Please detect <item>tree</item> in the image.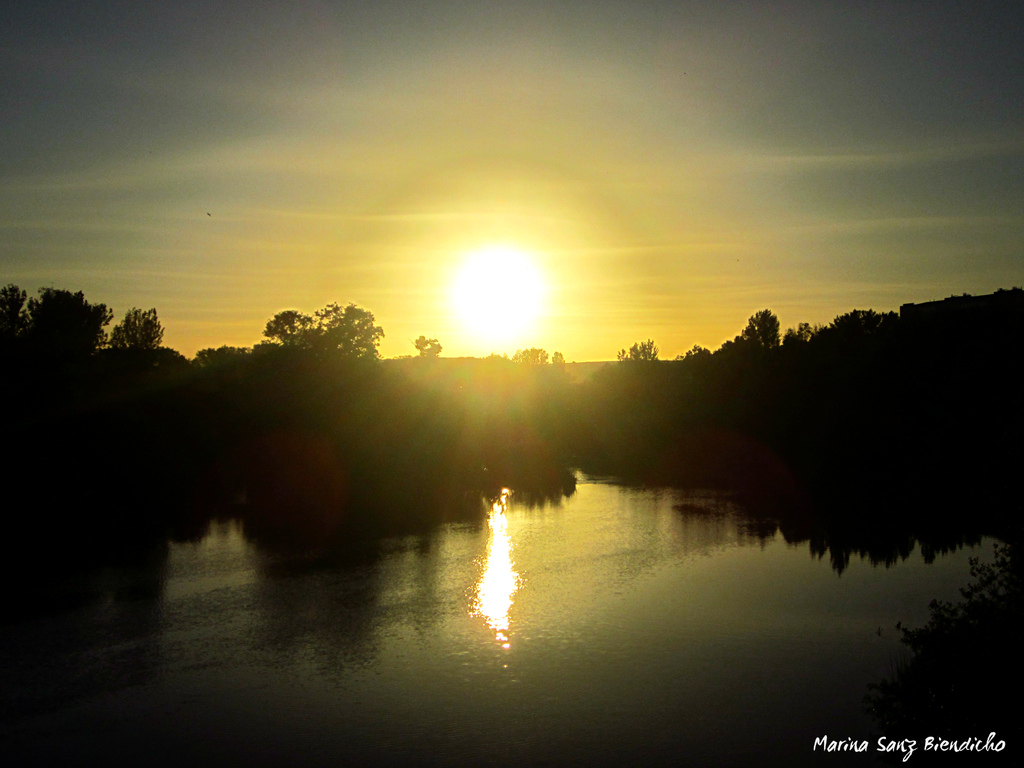
(614,331,675,371).
